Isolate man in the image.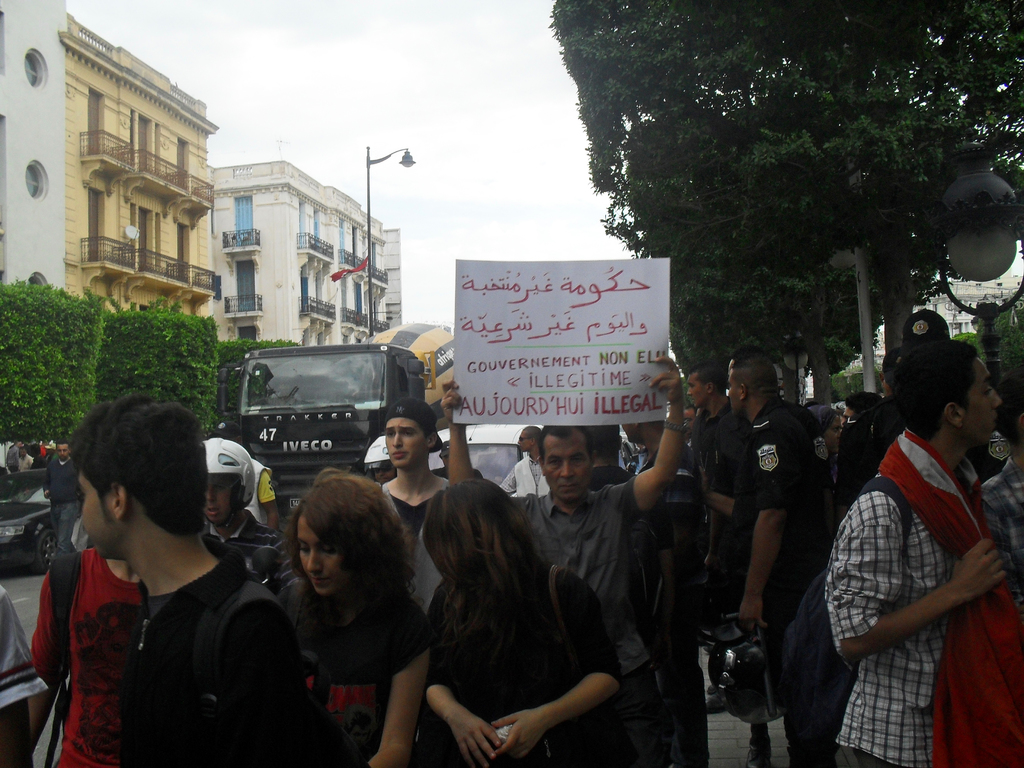
Isolated region: 684 401 698 462.
